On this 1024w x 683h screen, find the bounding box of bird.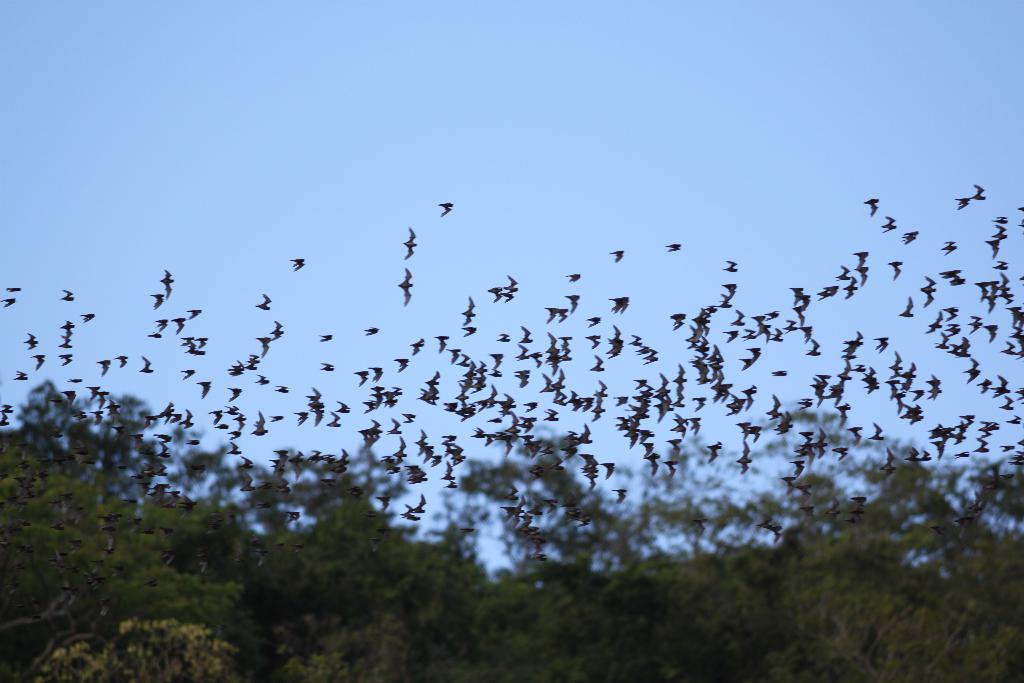
Bounding box: x1=887 y1=261 x2=903 y2=282.
